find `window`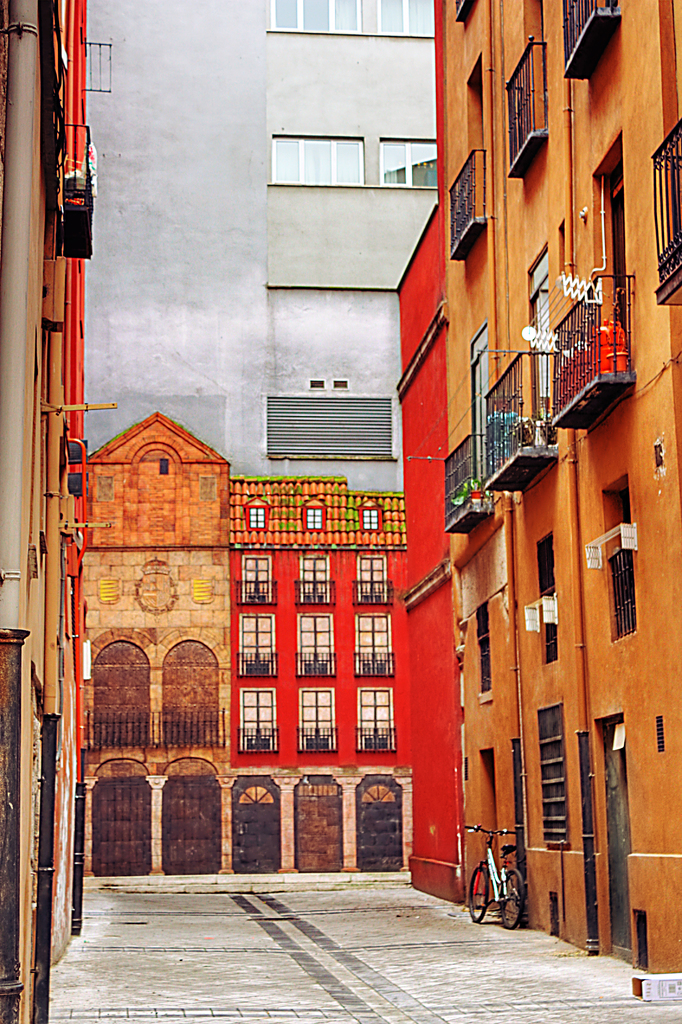
locate(377, 134, 442, 189)
